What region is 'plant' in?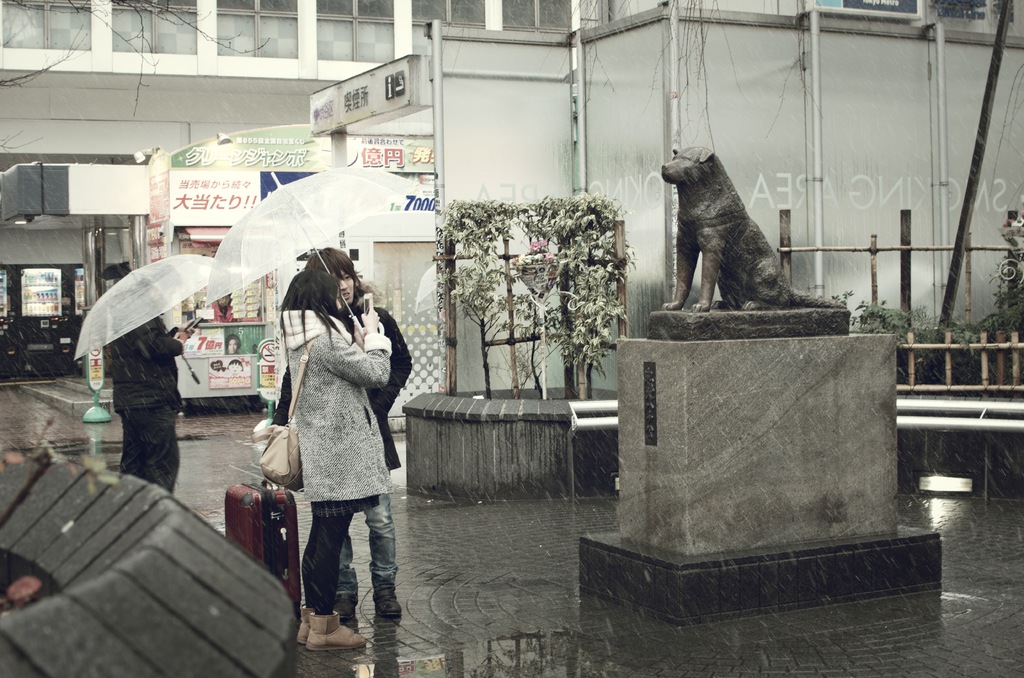
box=[991, 226, 1023, 348].
